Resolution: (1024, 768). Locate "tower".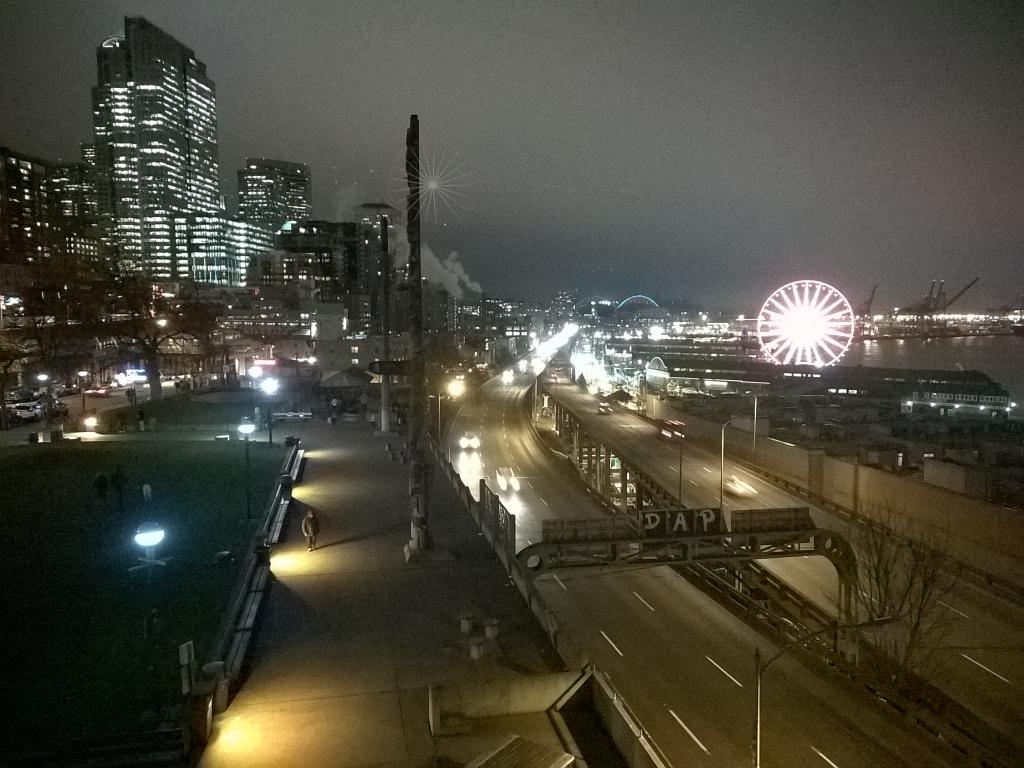
select_region(262, 212, 354, 308).
